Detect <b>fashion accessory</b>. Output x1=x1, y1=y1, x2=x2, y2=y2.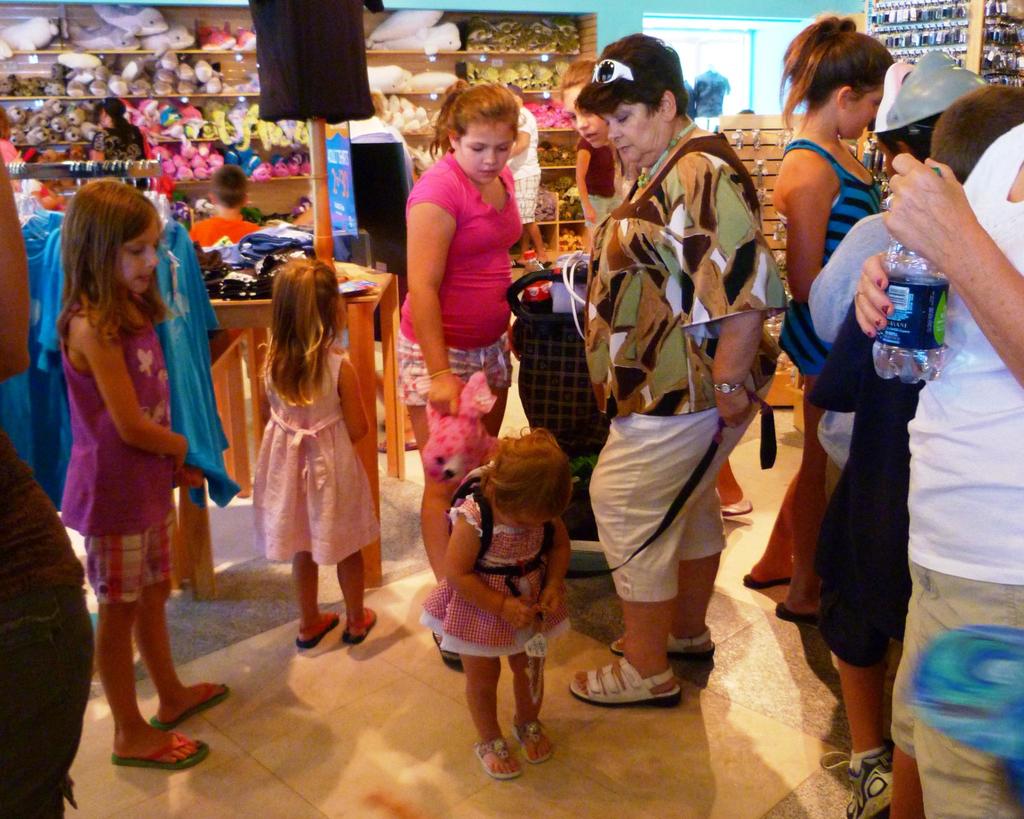
x1=737, y1=574, x2=791, y2=591.
